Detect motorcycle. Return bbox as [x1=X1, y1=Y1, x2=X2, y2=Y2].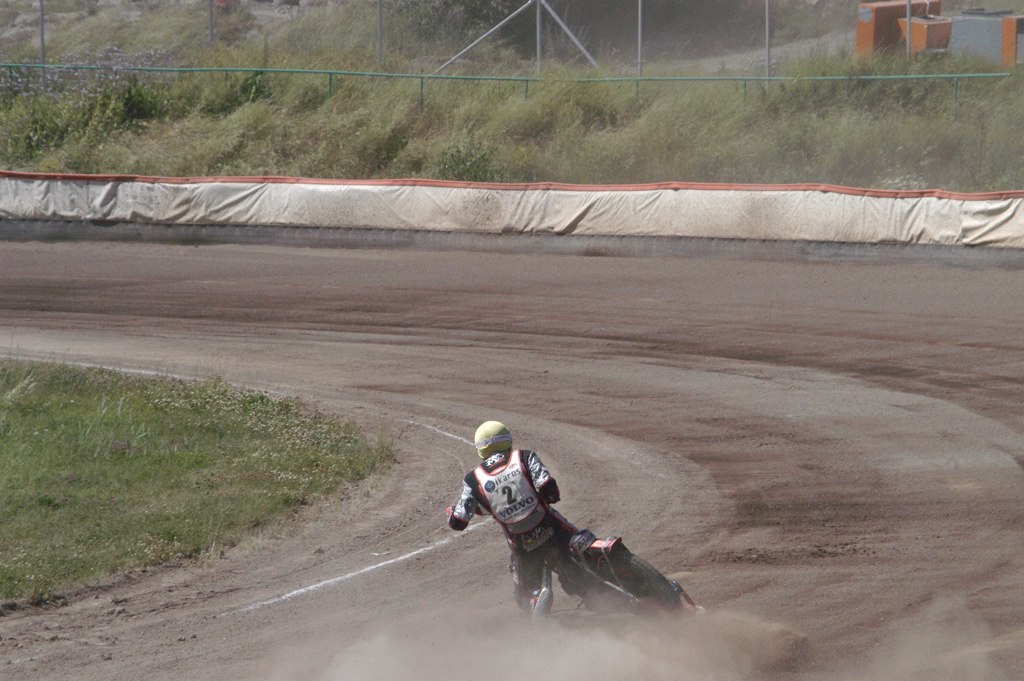
[x1=472, y1=500, x2=694, y2=618].
